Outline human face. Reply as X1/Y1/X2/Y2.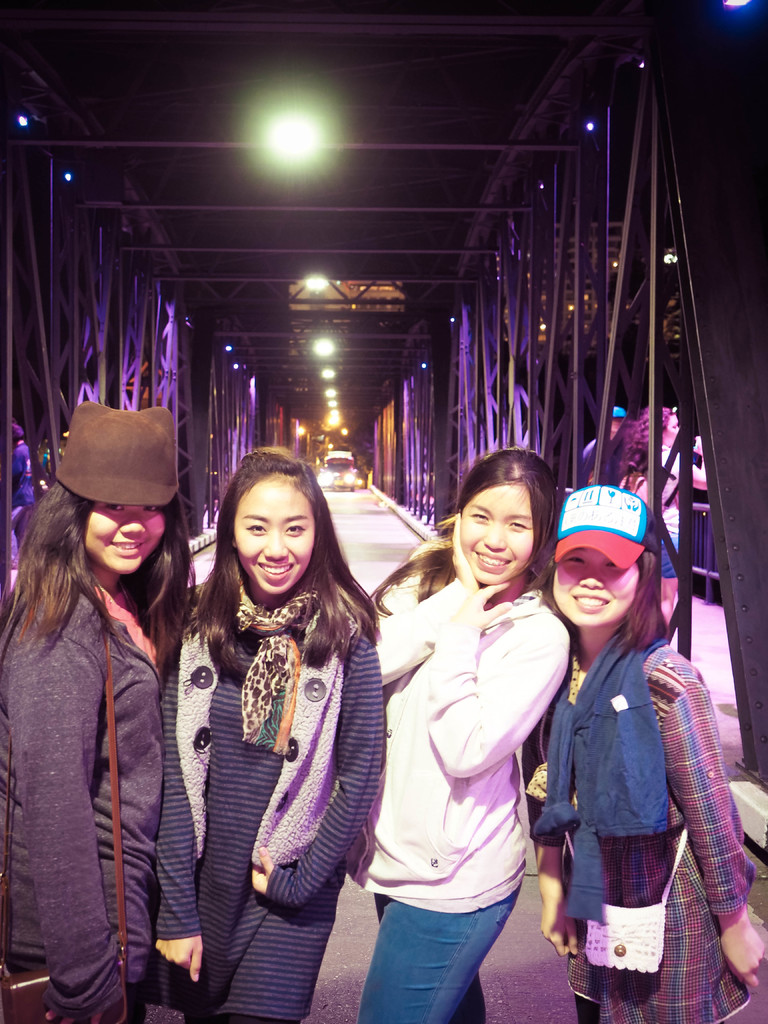
463/483/535/584.
